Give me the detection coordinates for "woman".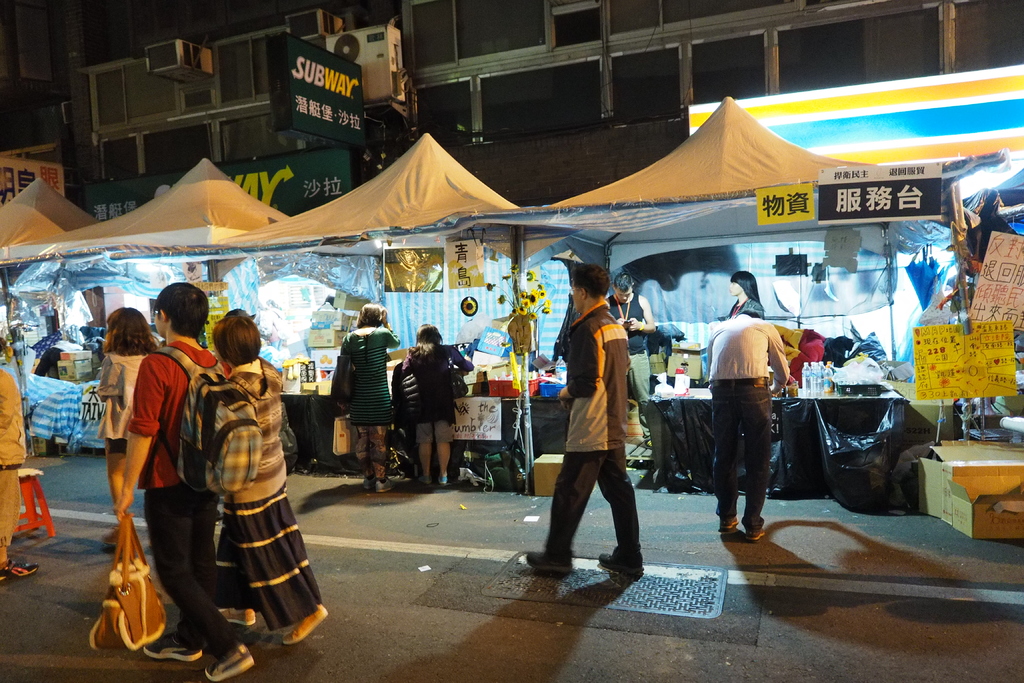
210/308/331/646.
